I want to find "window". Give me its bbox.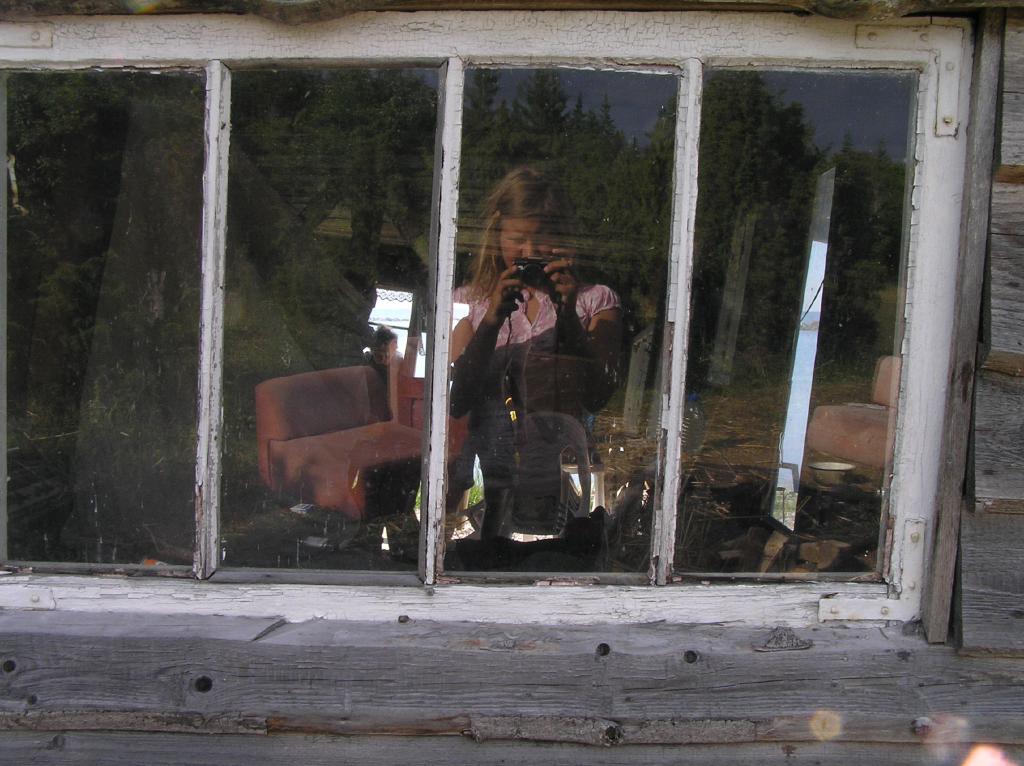
{"left": 668, "top": 62, "right": 924, "bottom": 580}.
